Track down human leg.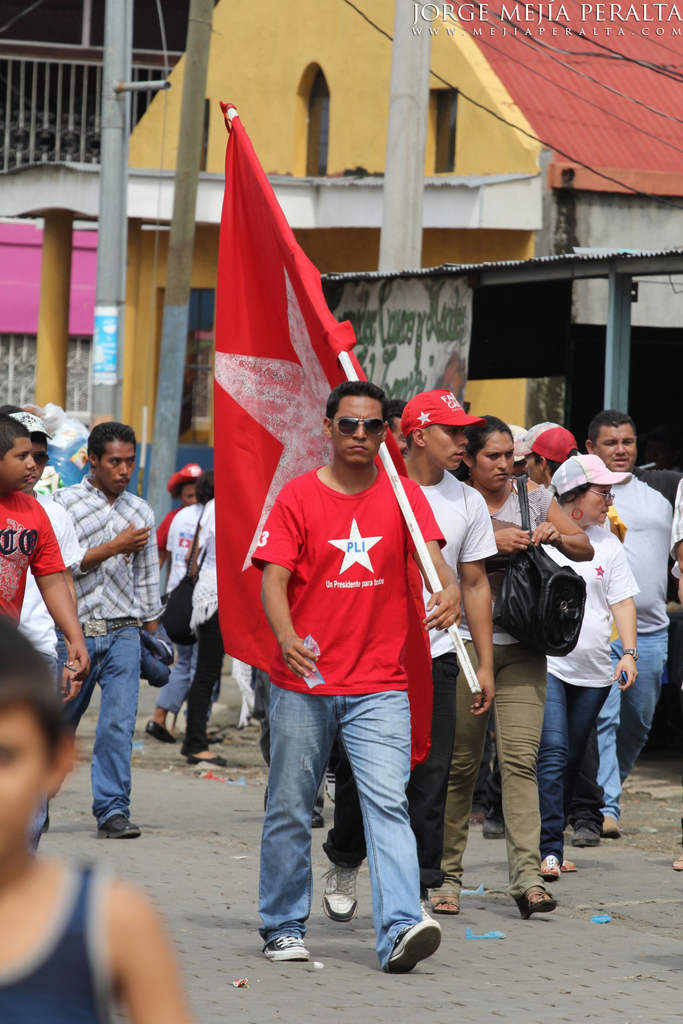
Tracked to left=320, top=731, right=373, bottom=924.
